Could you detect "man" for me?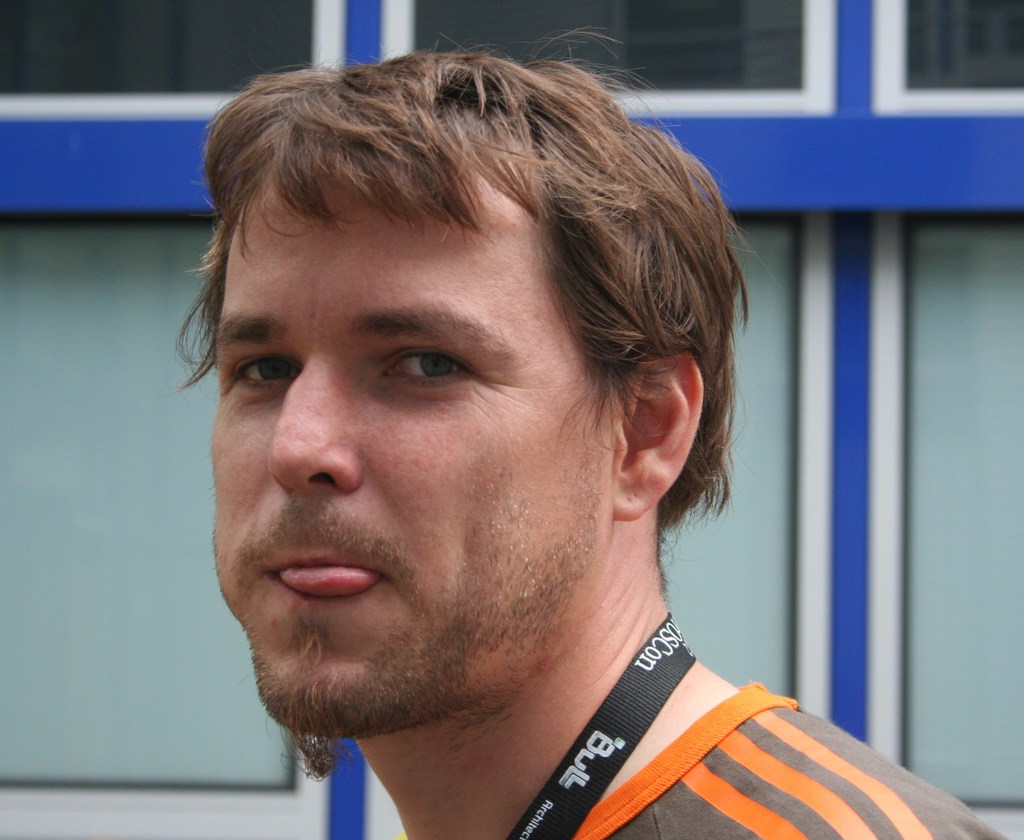
Detection result: {"x1": 99, "y1": 60, "x2": 941, "y2": 837}.
